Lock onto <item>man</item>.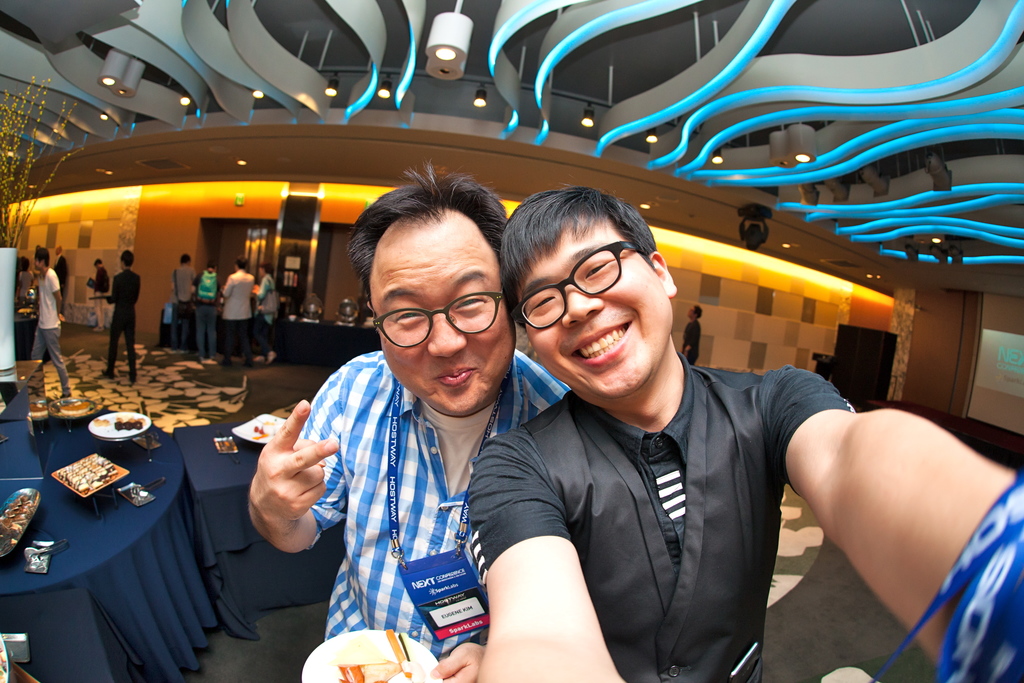
Locked: [681, 302, 703, 363].
